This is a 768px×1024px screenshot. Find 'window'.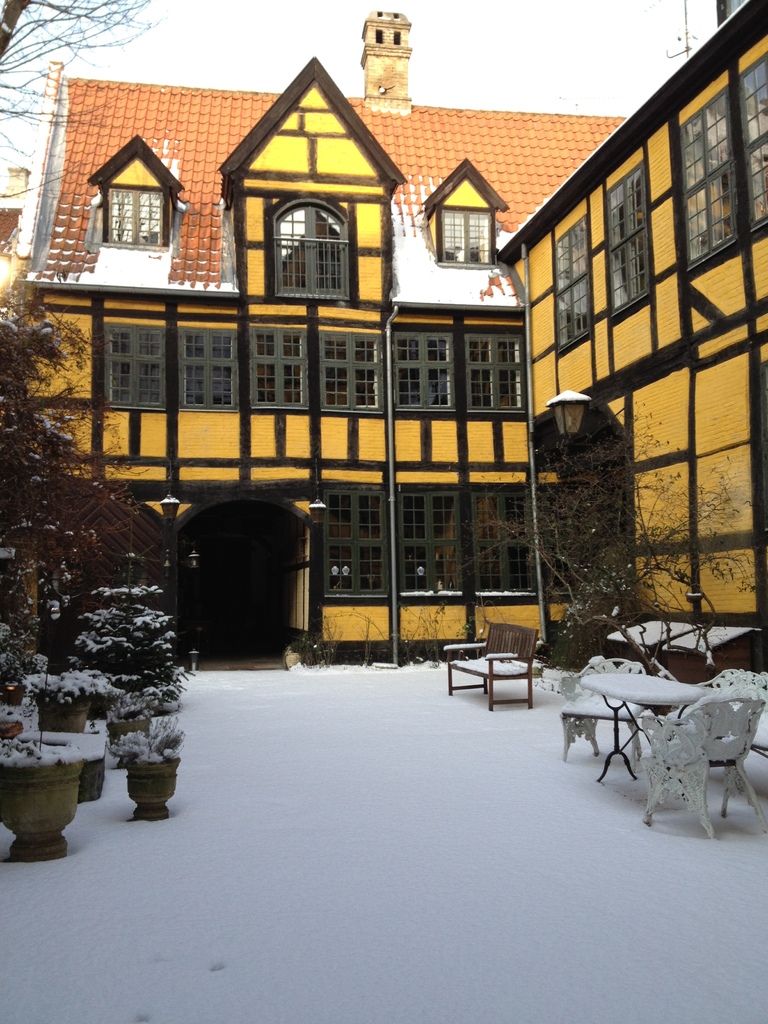
Bounding box: <bbox>737, 55, 767, 230</bbox>.
